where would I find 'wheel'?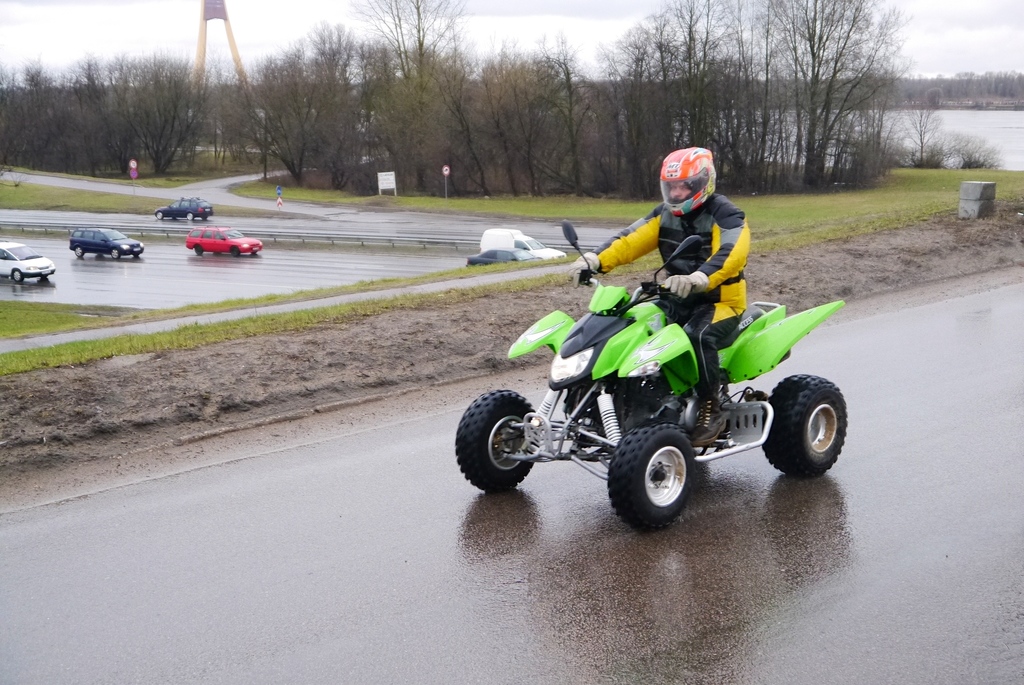
At region(457, 389, 538, 492).
